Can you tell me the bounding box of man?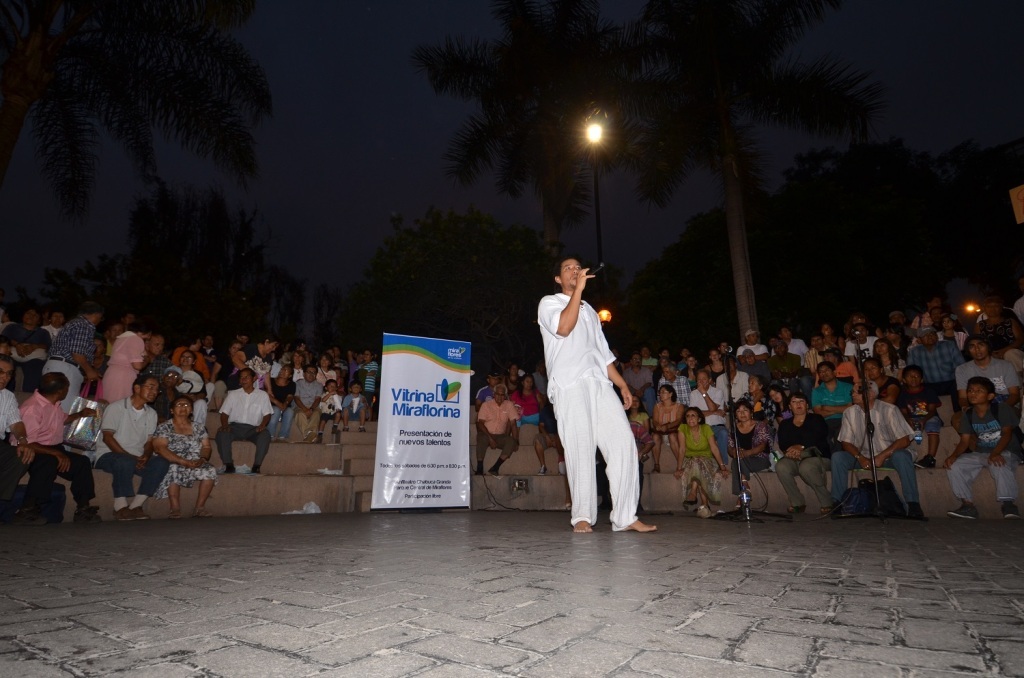
x1=218, y1=367, x2=279, y2=477.
